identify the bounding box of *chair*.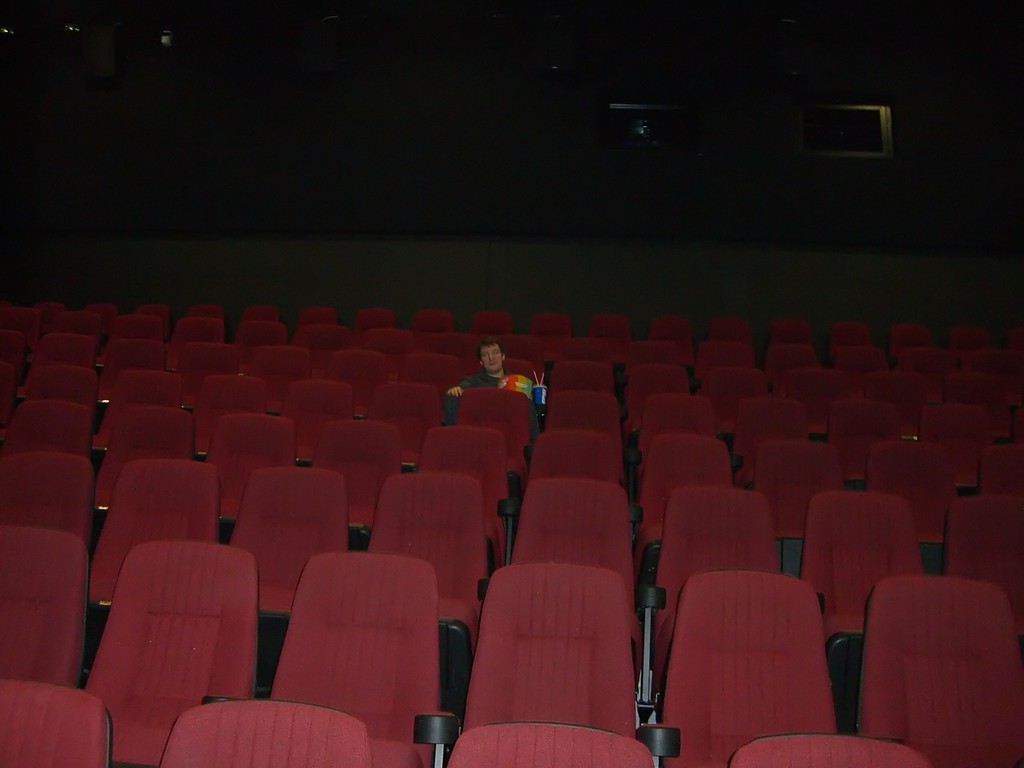
left=755, top=442, right=851, bottom=555.
